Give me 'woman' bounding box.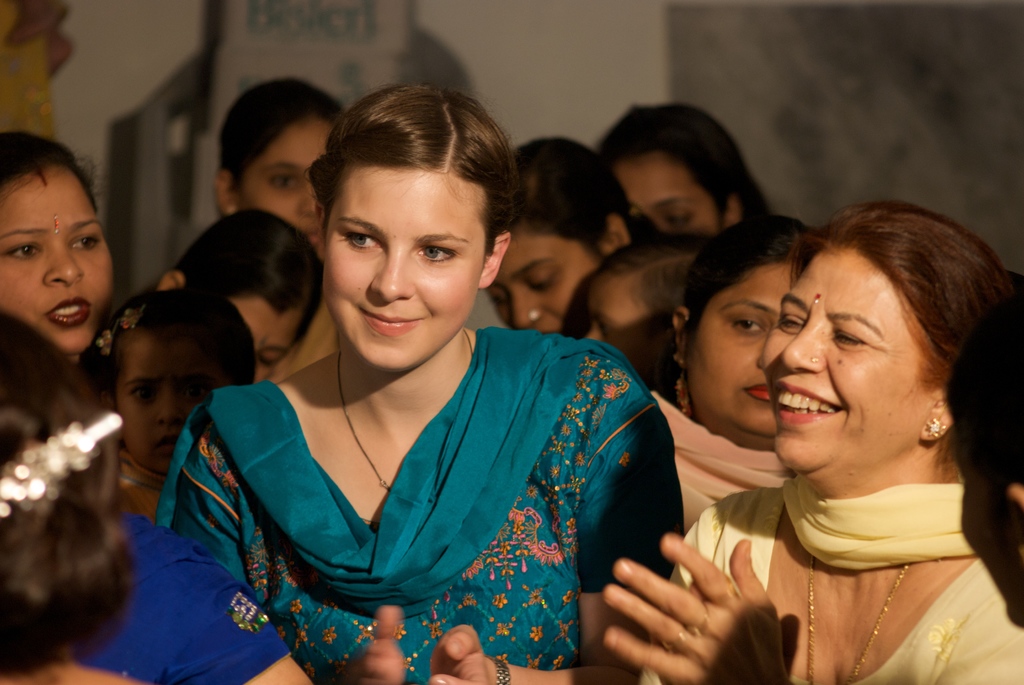
region(215, 72, 358, 377).
